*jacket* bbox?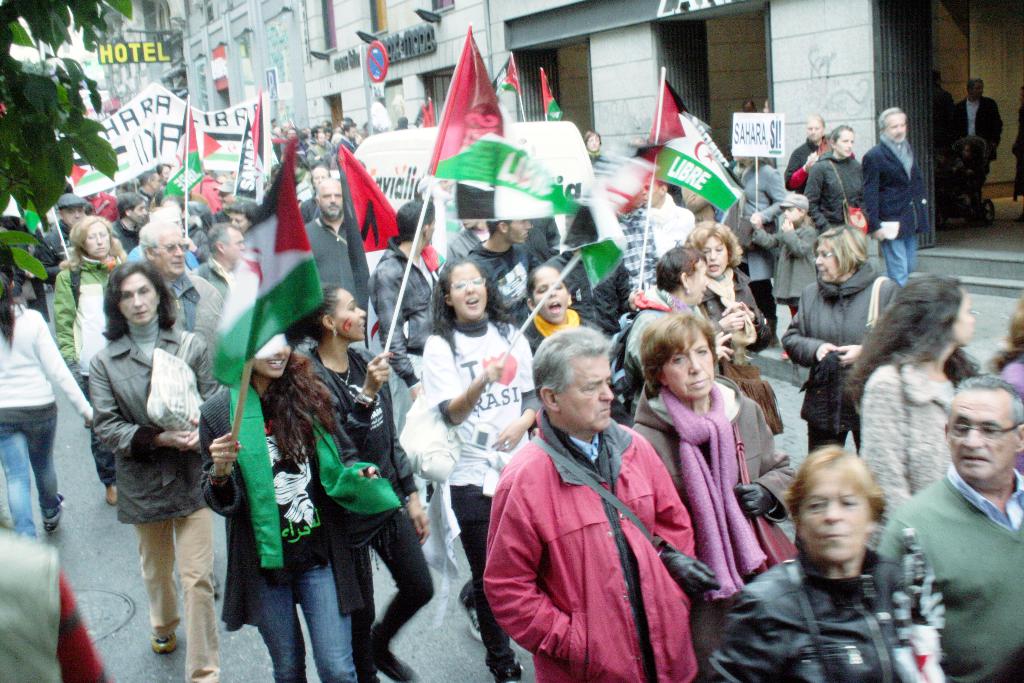
746:220:821:300
